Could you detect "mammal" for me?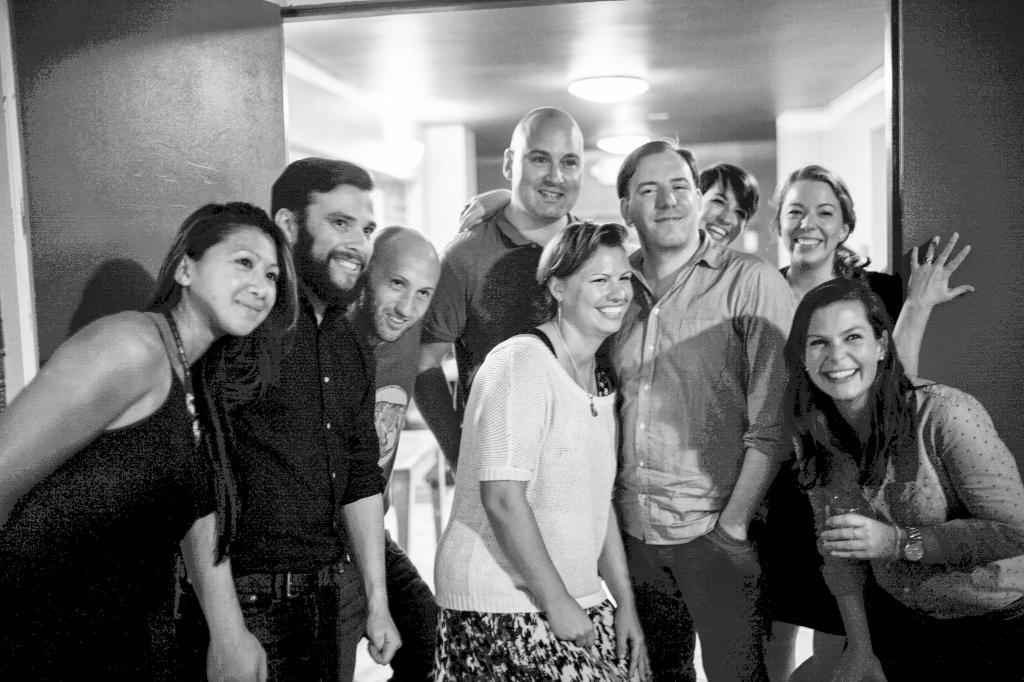
Detection result: bbox=(698, 158, 760, 248).
